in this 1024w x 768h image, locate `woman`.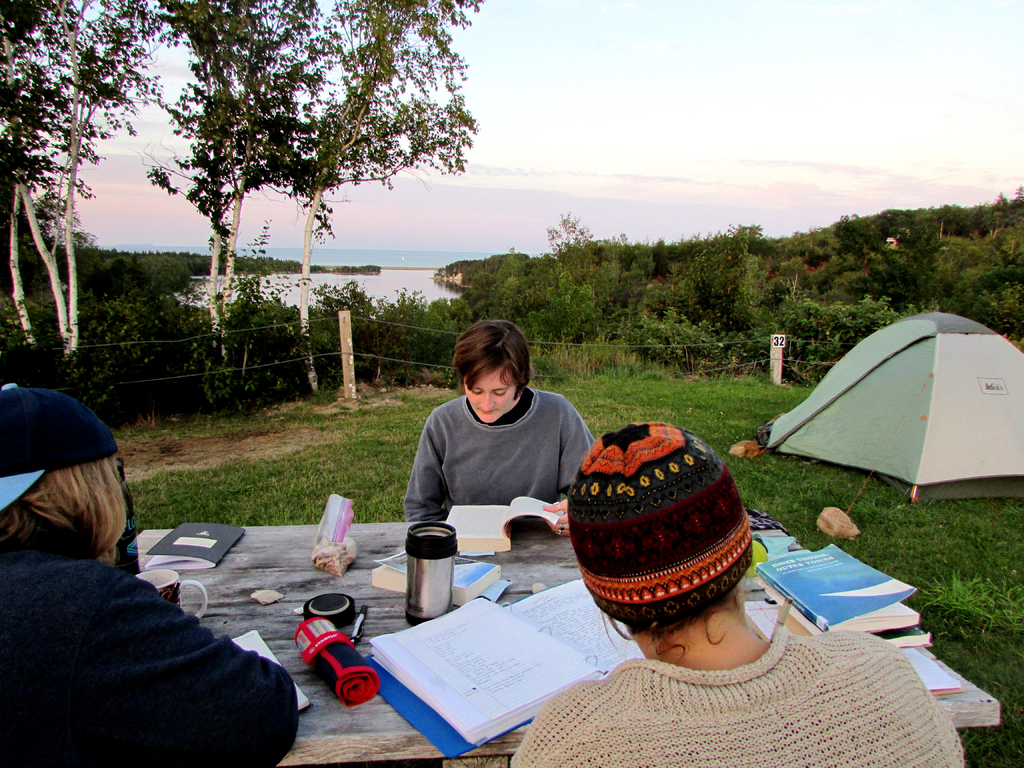
Bounding box: [403,324,593,522].
